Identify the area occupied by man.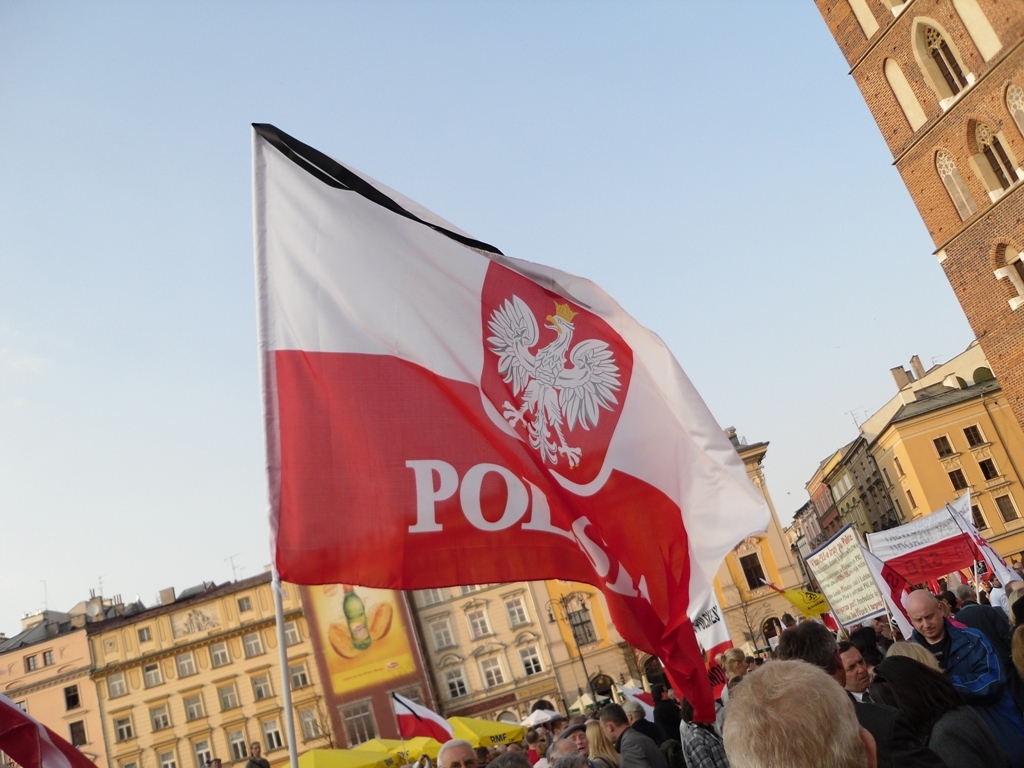
Area: <bbox>592, 701, 665, 767</bbox>.
